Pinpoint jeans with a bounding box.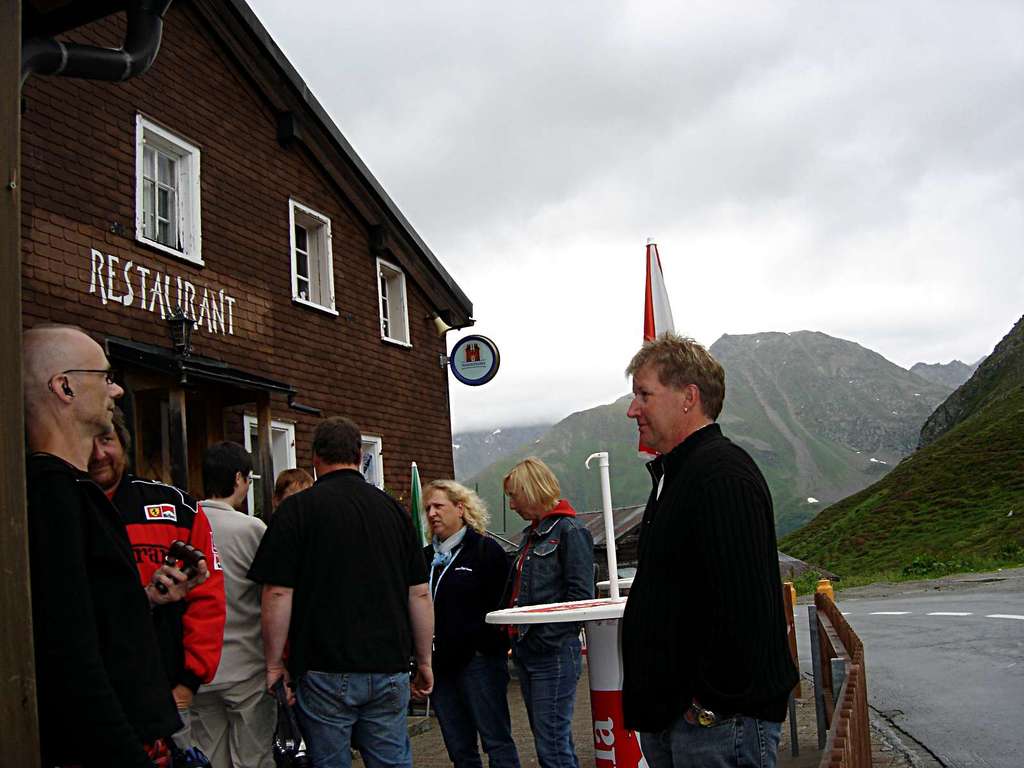
(432, 643, 506, 767).
